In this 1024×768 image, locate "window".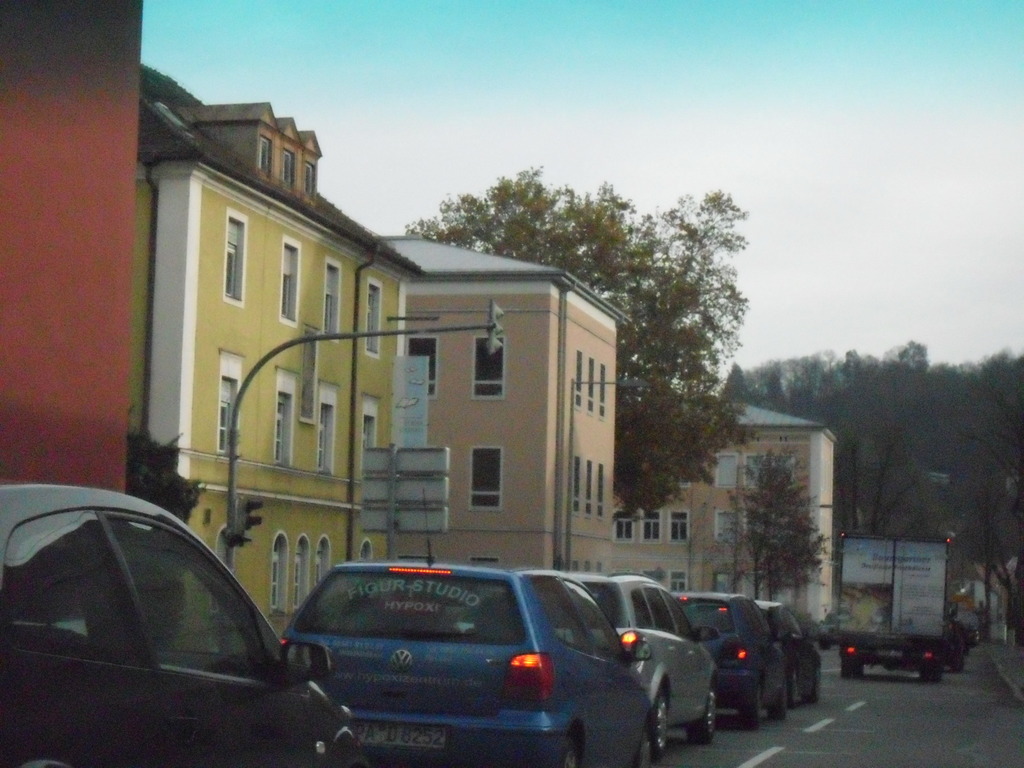
Bounding box: l=1, t=506, r=150, b=675.
